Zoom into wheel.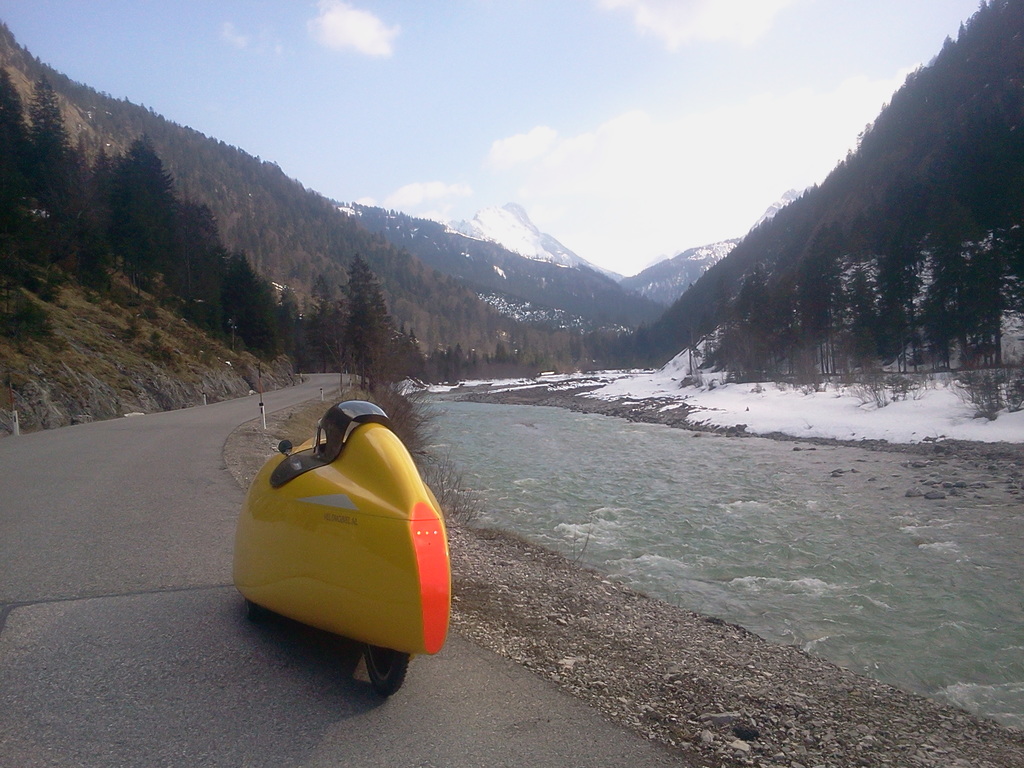
Zoom target: Rect(245, 600, 263, 617).
